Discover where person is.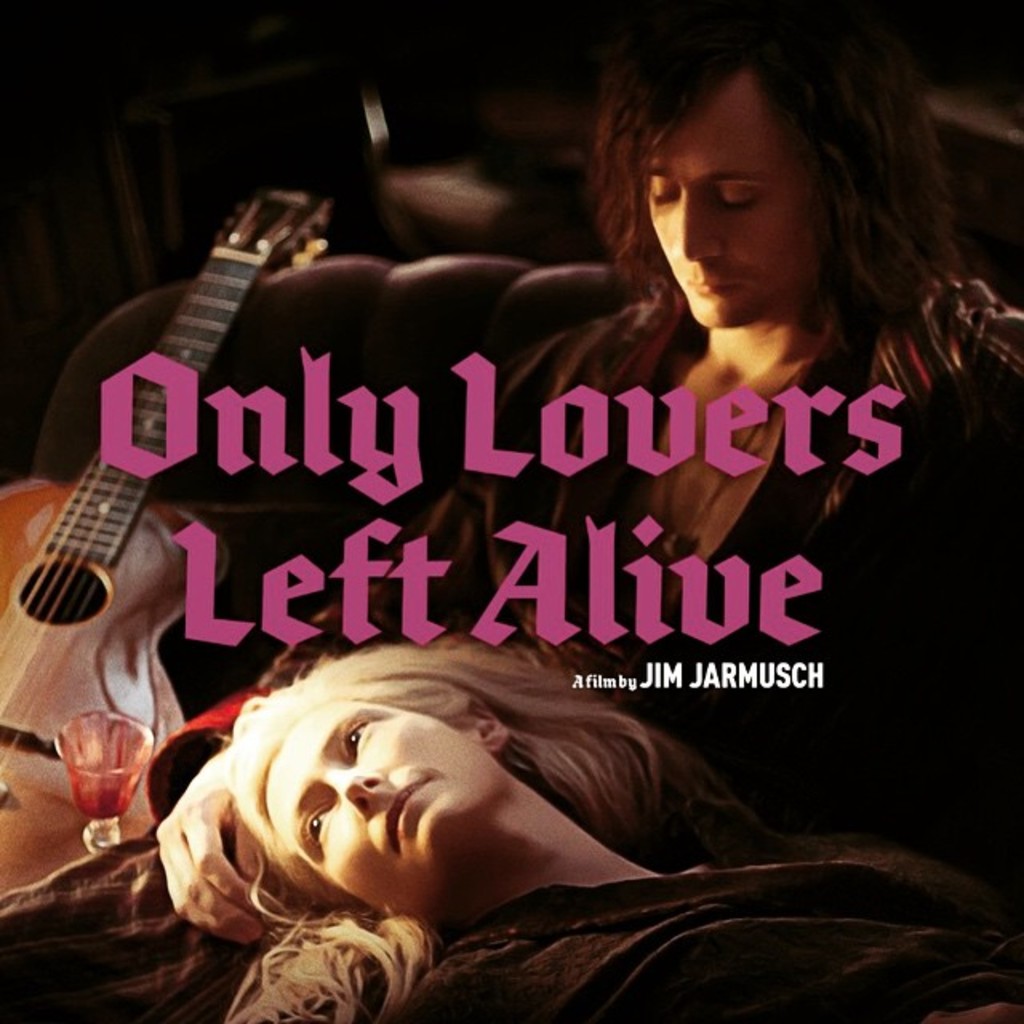
Discovered at rect(453, 62, 989, 702).
